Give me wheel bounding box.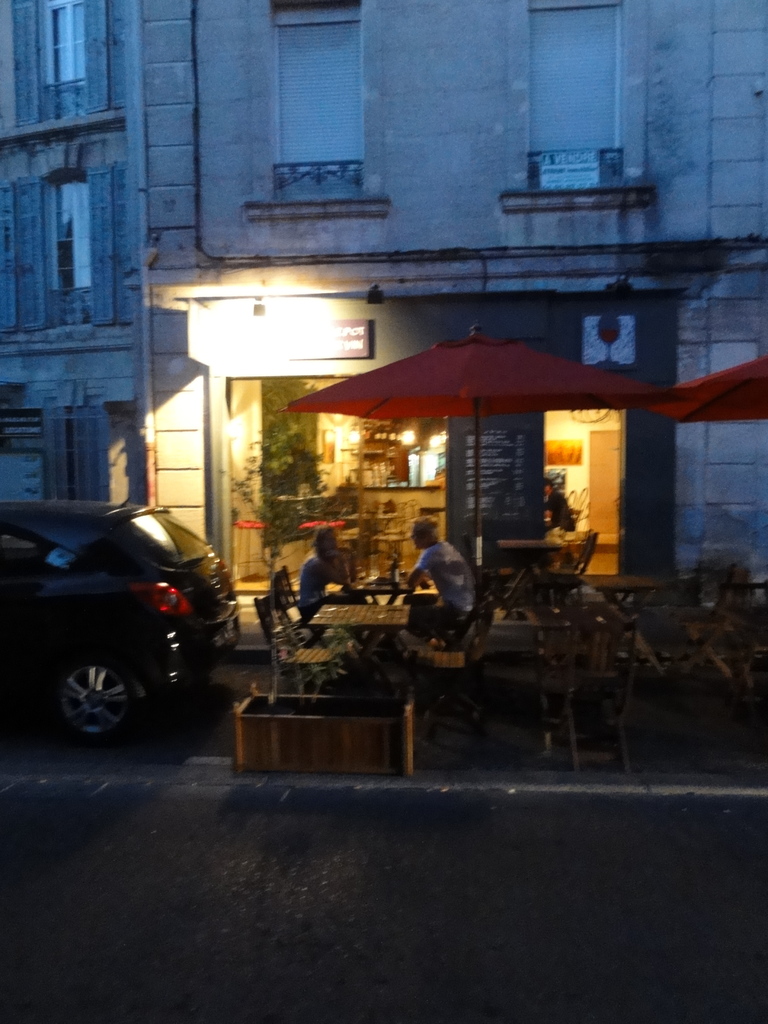
(x1=35, y1=651, x2=141, y2=735).
